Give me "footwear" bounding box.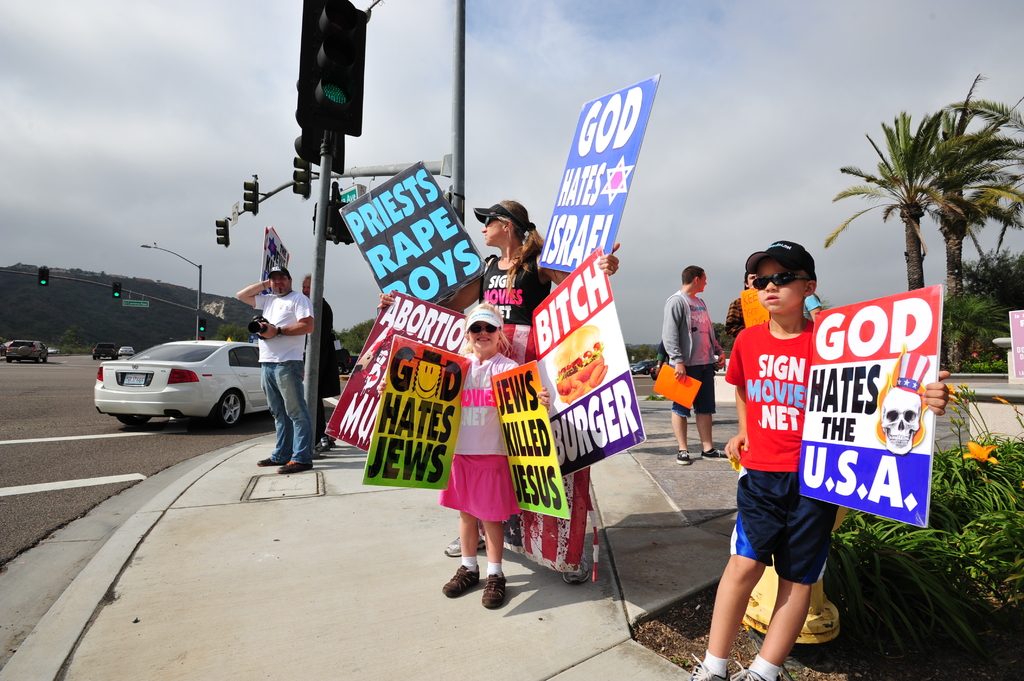
(x1=481, y1=574, x2=507, y2=607).
